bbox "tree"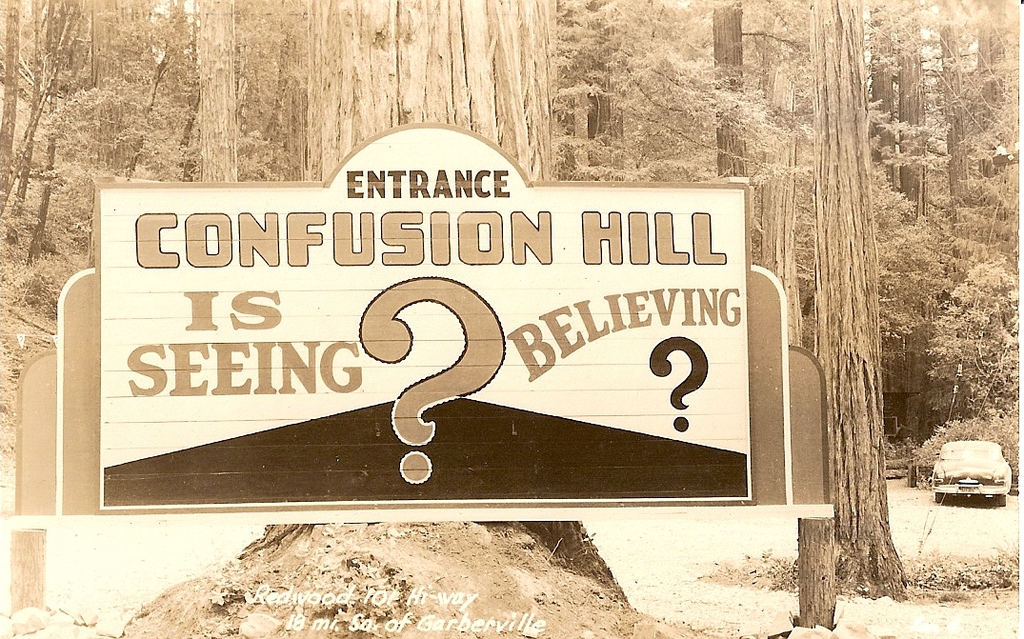
[left=201, top=0, right=565, bottom=190]
